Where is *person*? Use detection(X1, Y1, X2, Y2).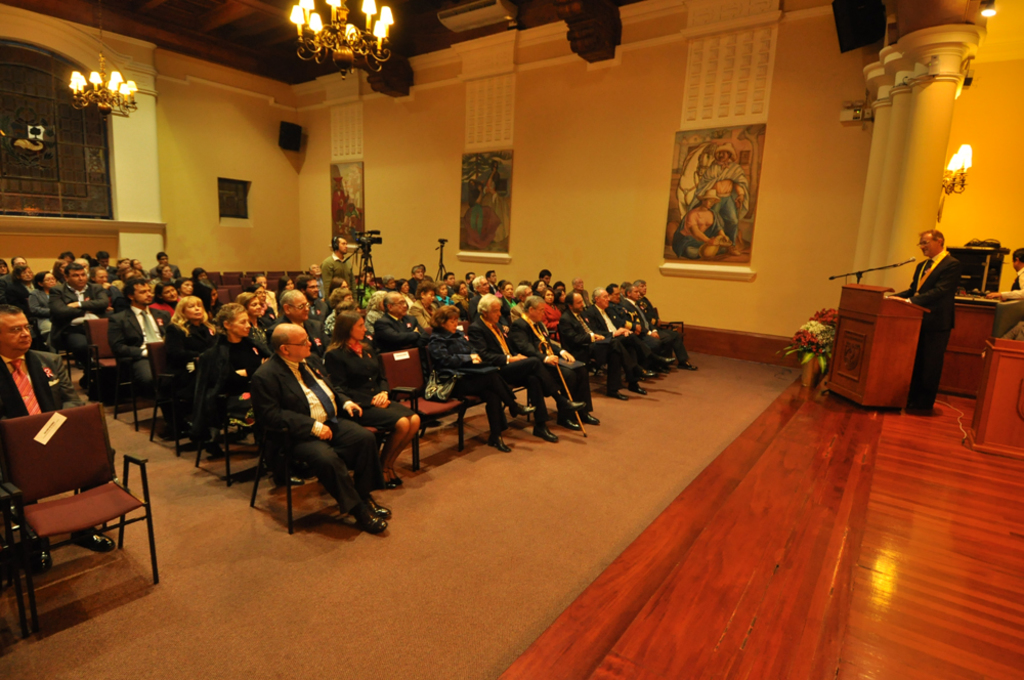
detection(468, 178, 483, 231).
